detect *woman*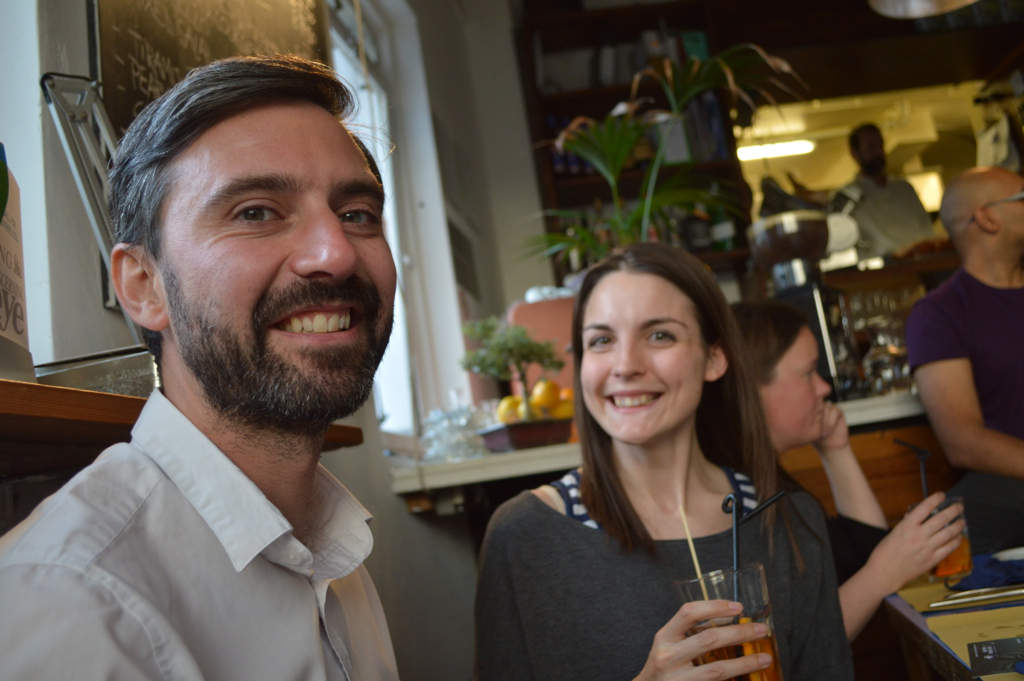
bbox(470, 184, 906, 680)
